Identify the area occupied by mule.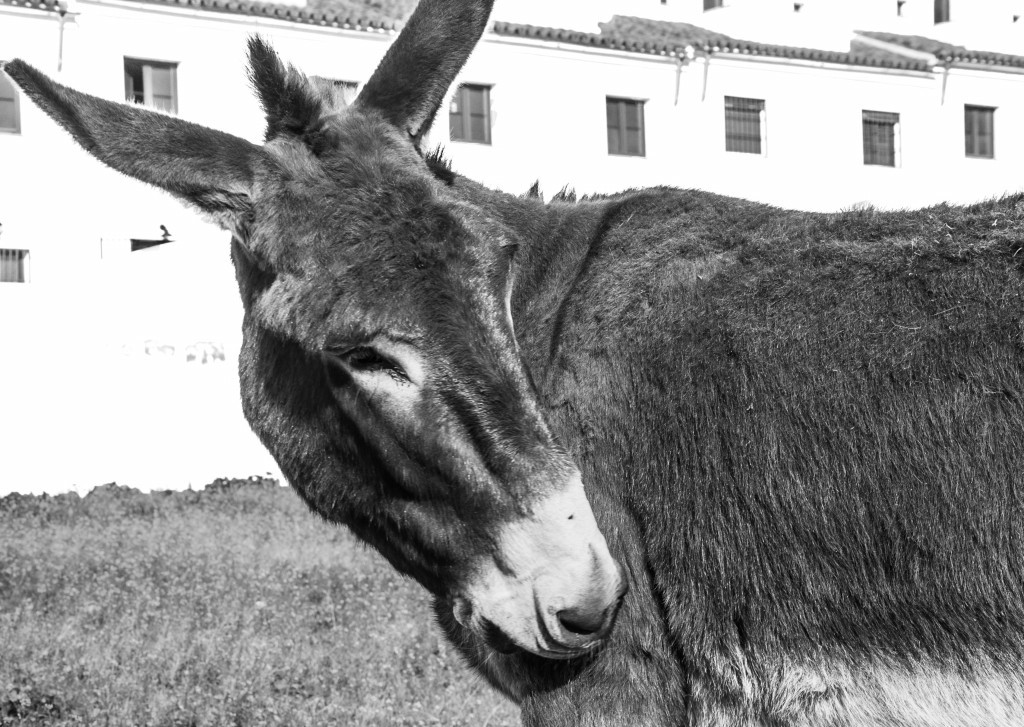
Area: left=0, top=0, right=1023, bottom=726.
